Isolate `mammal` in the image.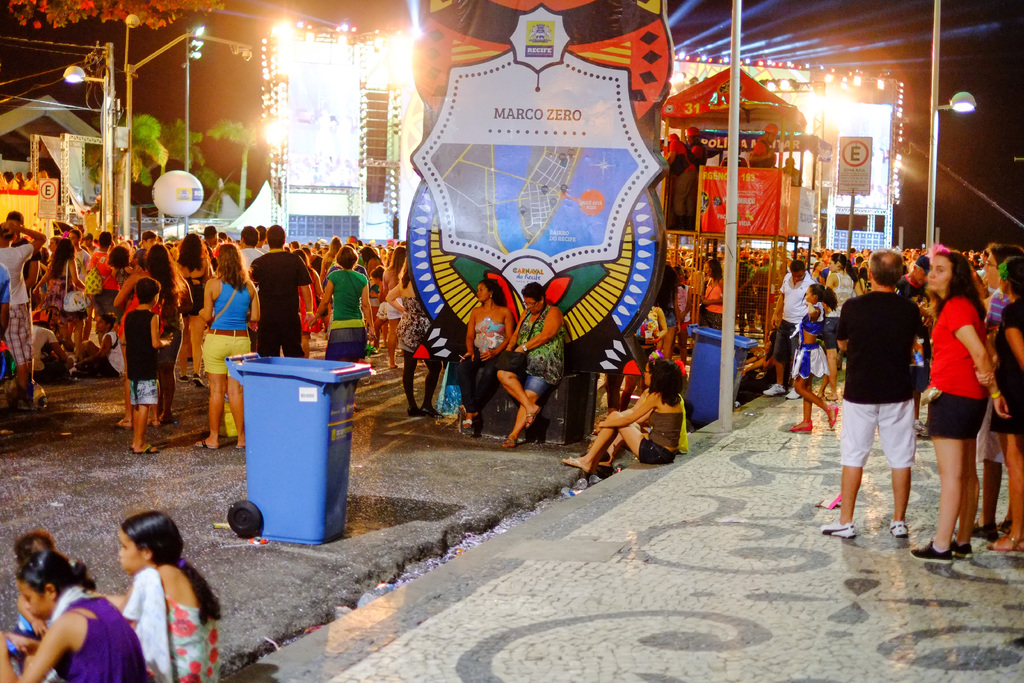
Isolated region: 655,129,698,230.
